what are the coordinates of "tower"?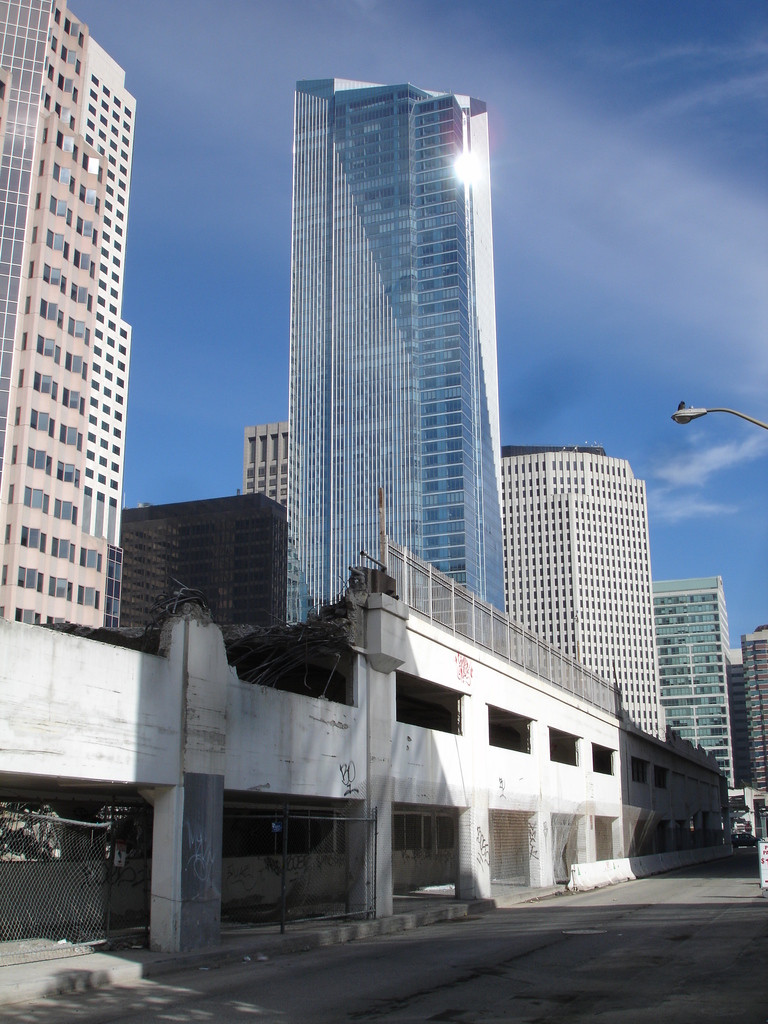
detection(249, 47, 542, 661).
